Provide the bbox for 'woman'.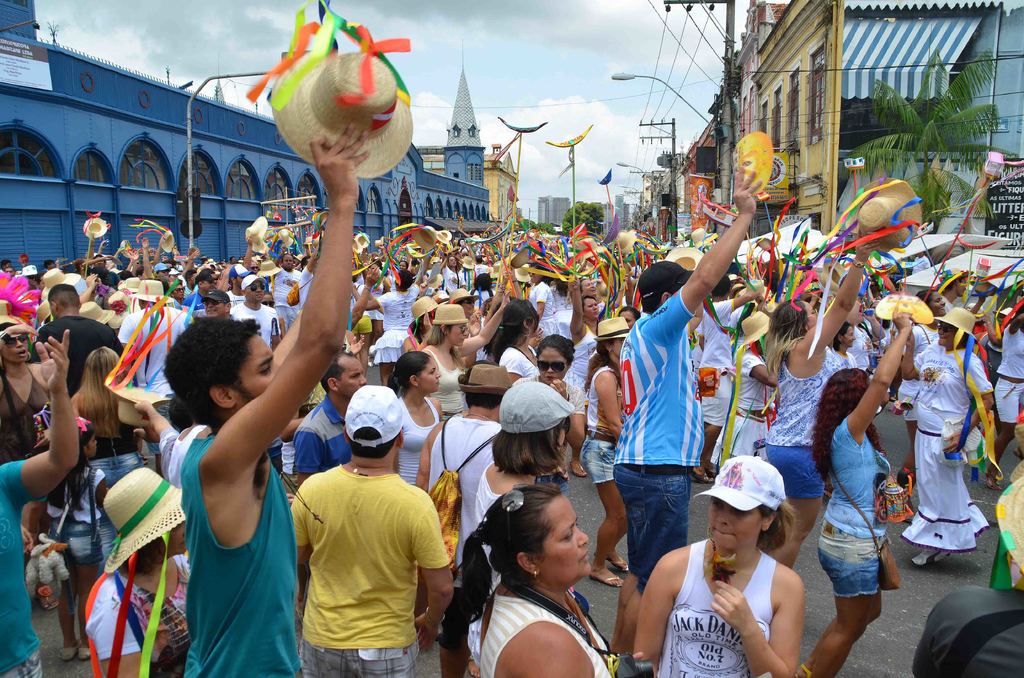
box=[763, 230, 882, 572].
